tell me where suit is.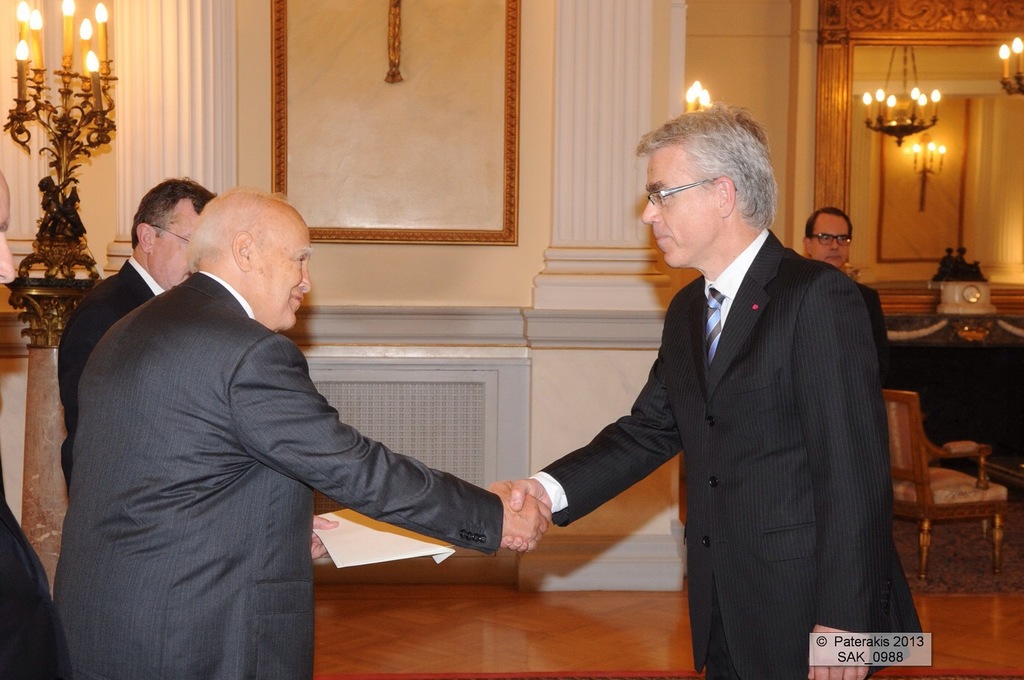
suit is at [56, 256, 169, 495].
